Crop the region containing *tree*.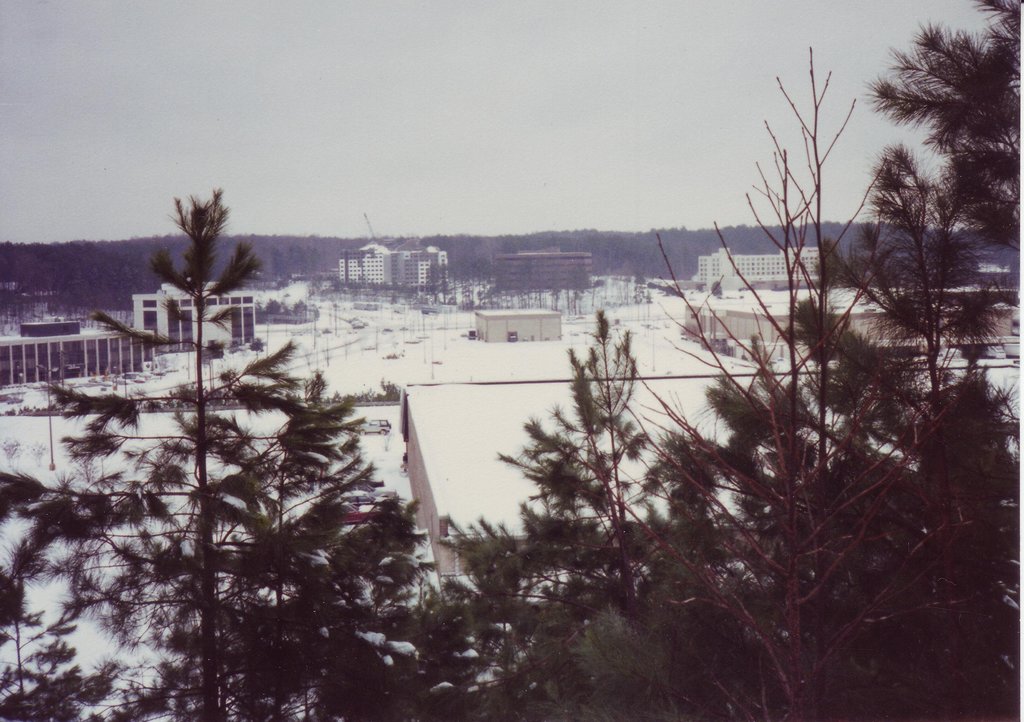
Crop region: (left=402, top=68, right=1002, bottom=691).
